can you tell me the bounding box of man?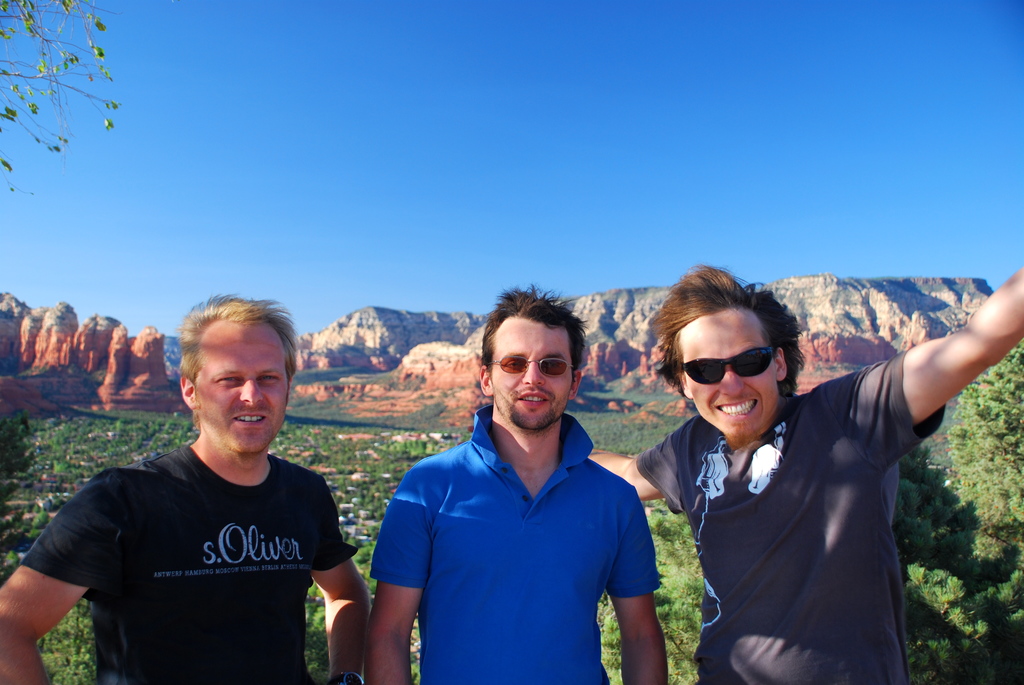
x1=588 y1=262 x2=1023 y2=684.
